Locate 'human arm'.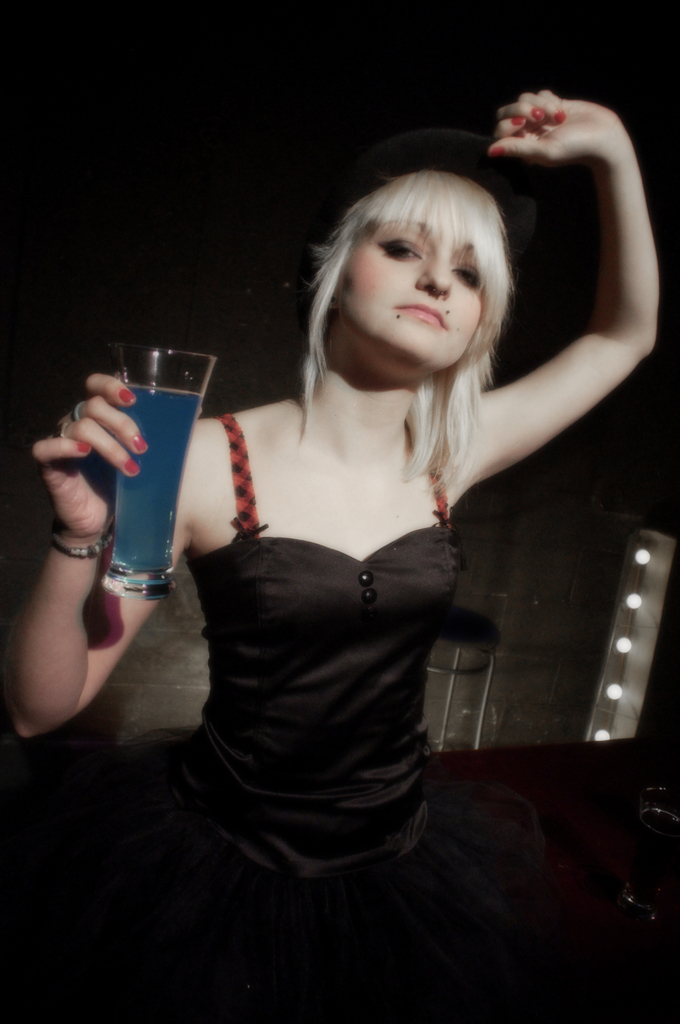
Bounding box: BBox(460, 86, 663, 497).
